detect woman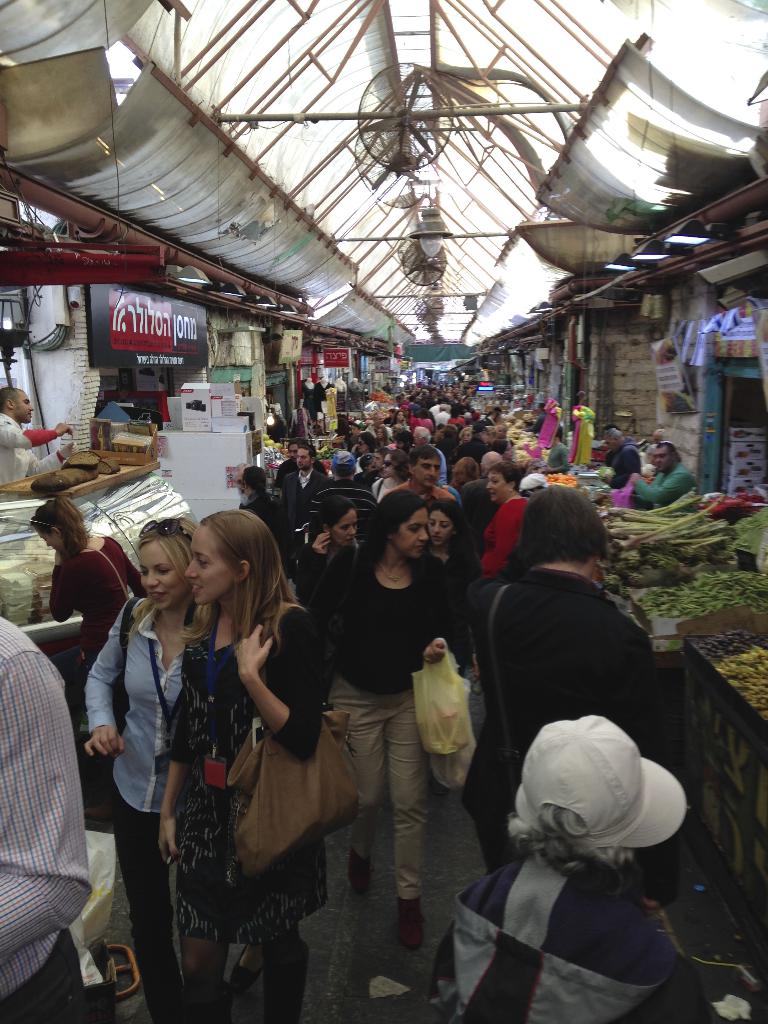
[369,445,413,504]
